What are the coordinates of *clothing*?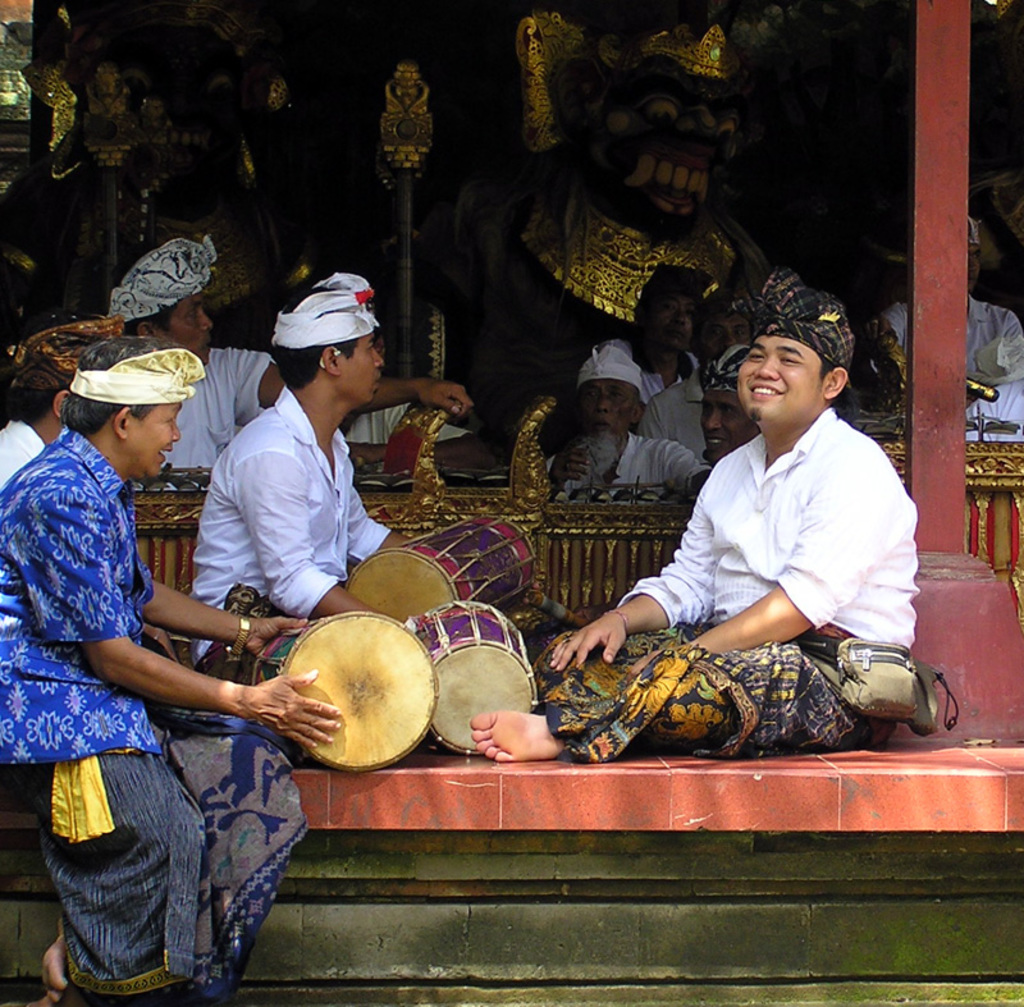
[604, 351, 905, 736].
